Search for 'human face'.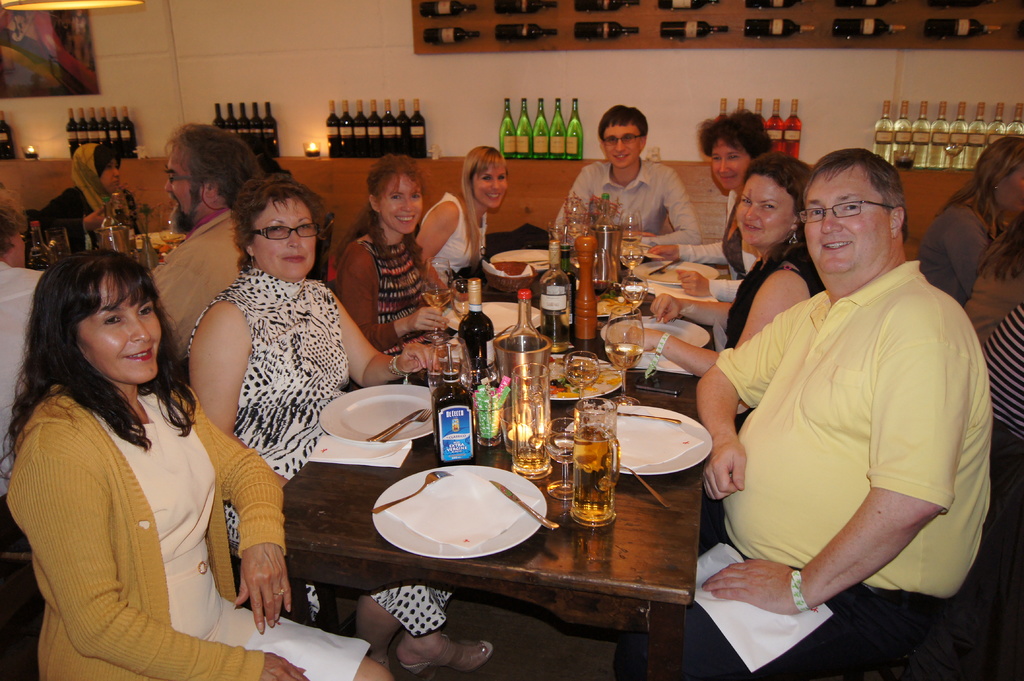
Found at 808,170,891,280.
